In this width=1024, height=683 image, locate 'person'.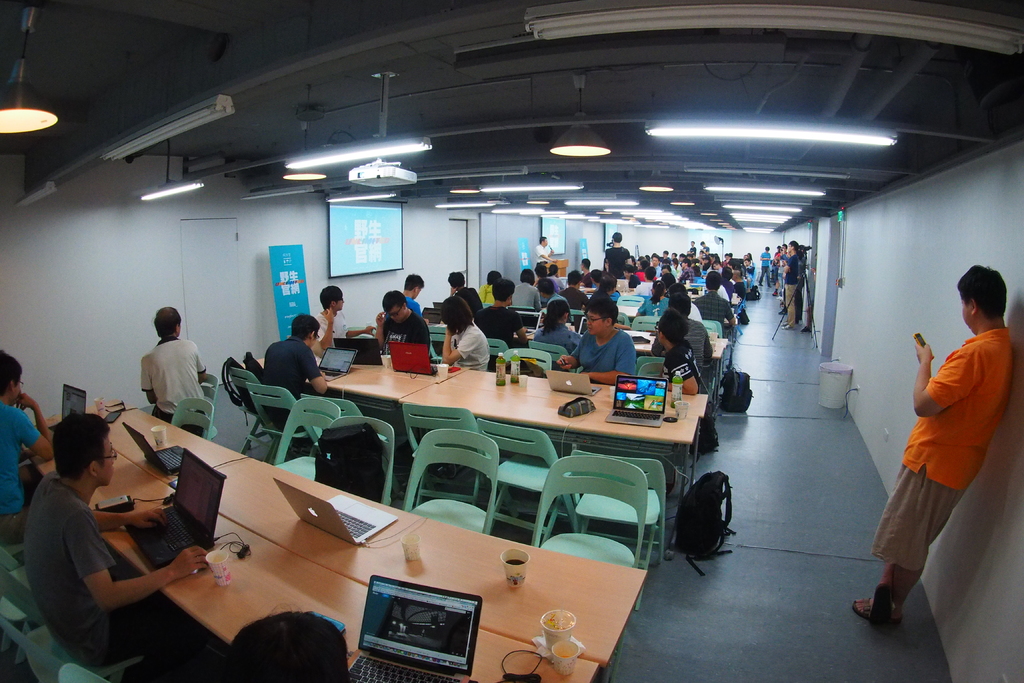
Bounding box: [left=870, top=252, right=1023, bottom=669].
